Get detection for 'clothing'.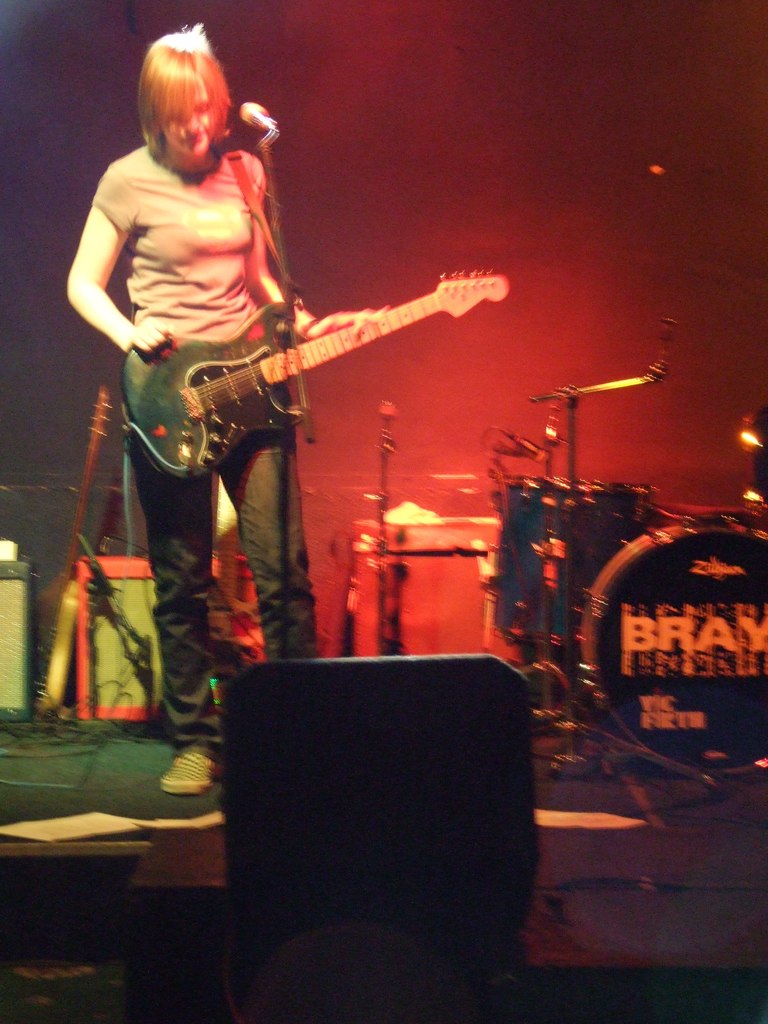
Detection: [86,147,324,753].
